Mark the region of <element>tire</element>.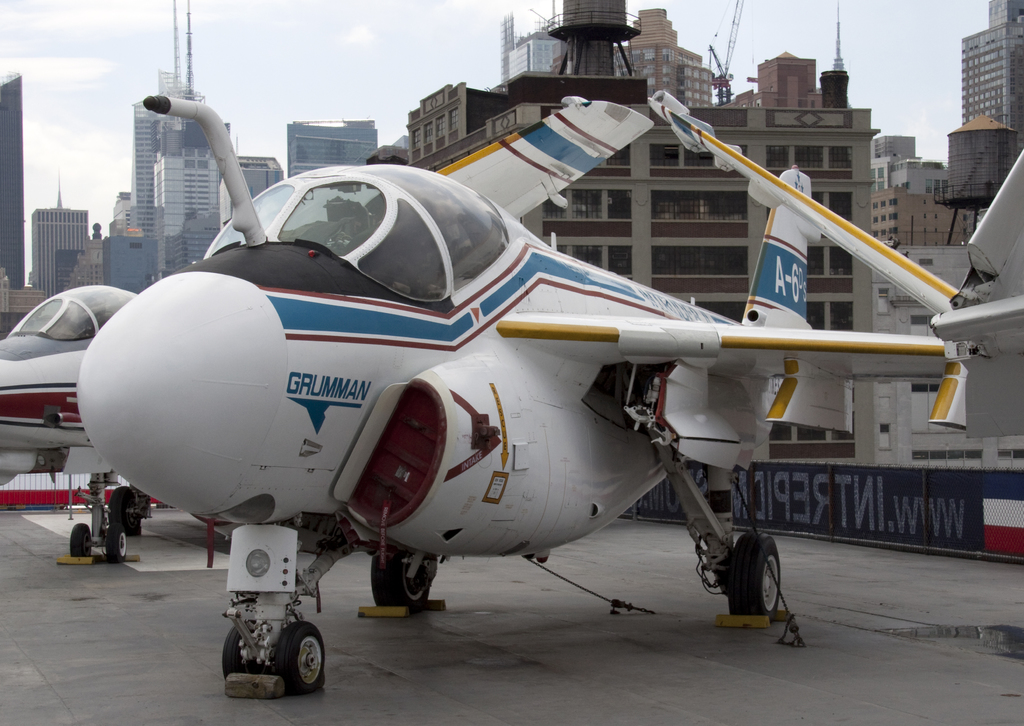
Region: box=[105, 526, 126, 563].
